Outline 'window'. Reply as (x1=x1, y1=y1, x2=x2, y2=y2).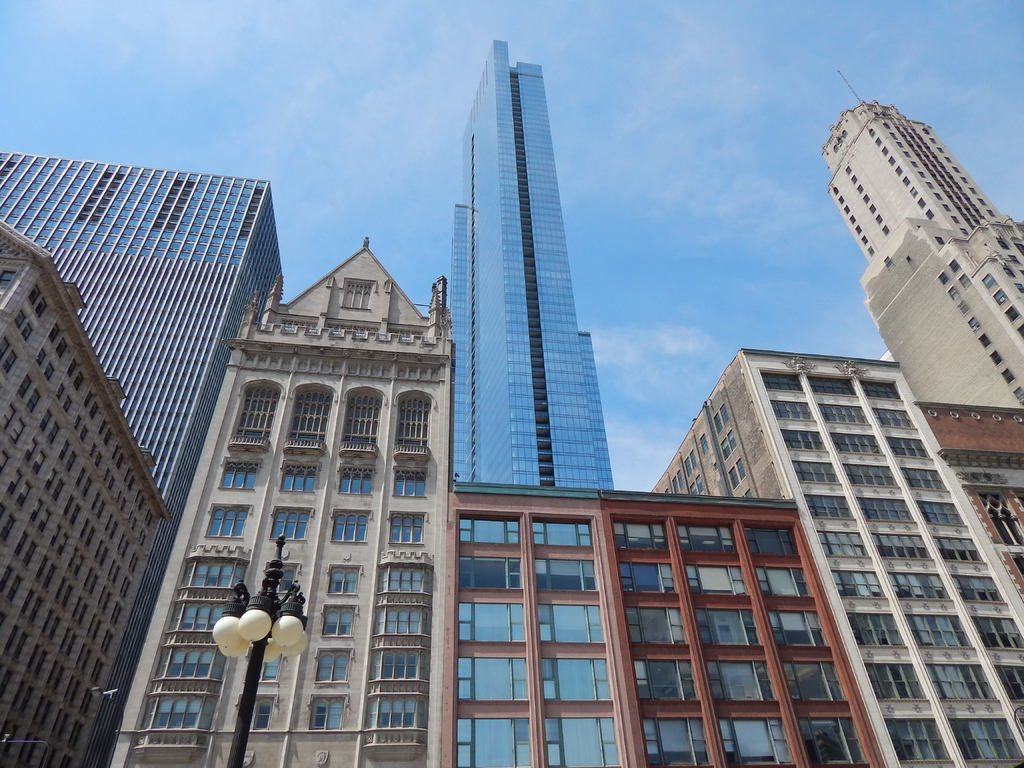
(x1=384, y1=502, x2=433, y2=550).
